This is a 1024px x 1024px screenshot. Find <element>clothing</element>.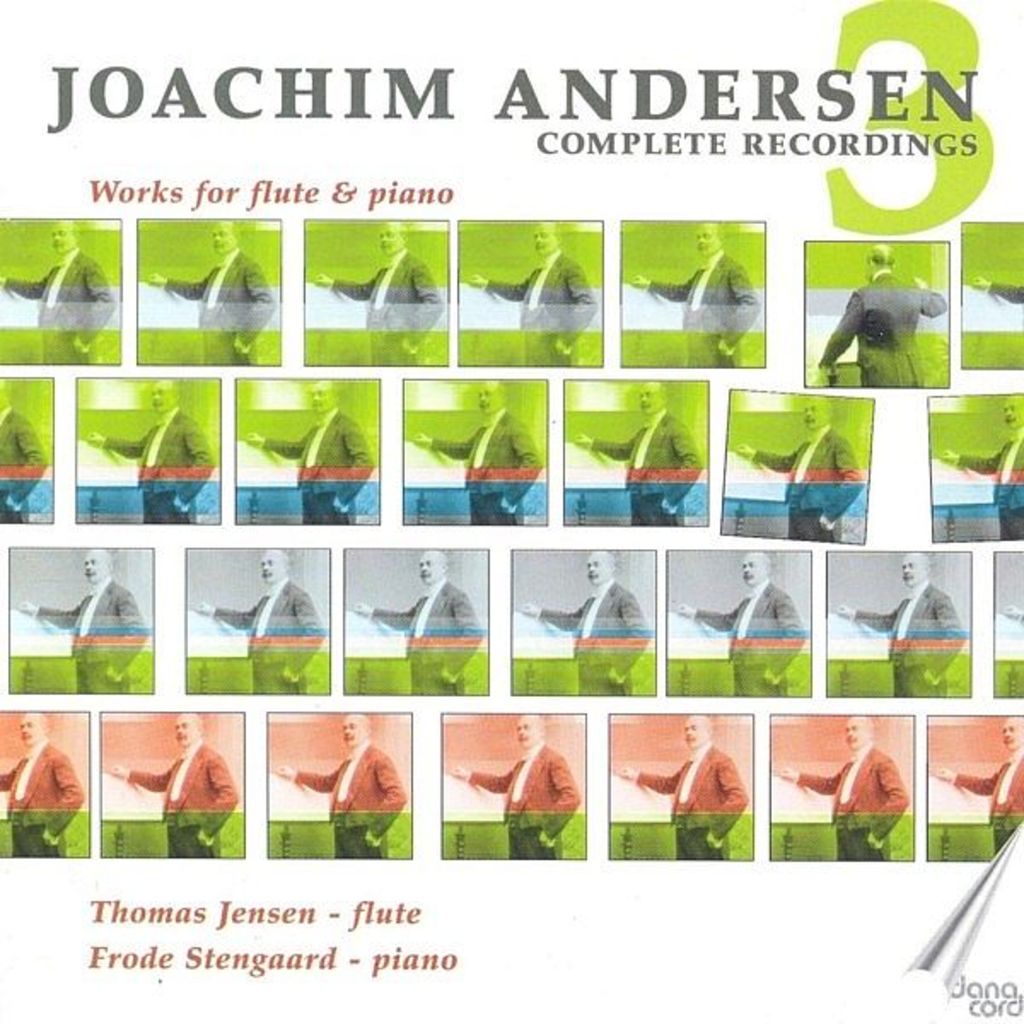
Bounding box: box=[954, 753, 1022, 862].
